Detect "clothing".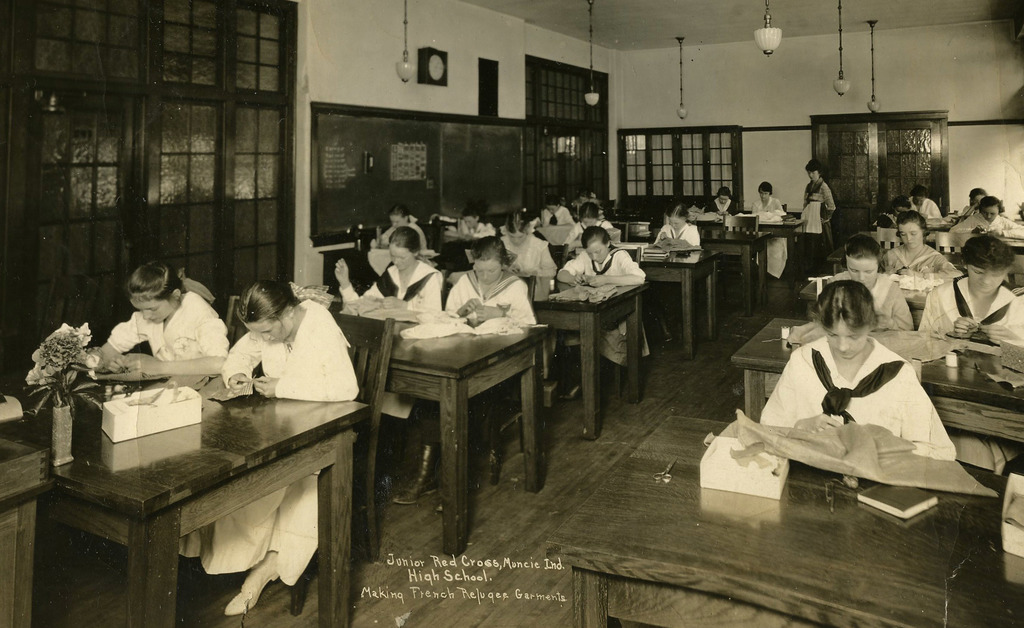
Detected at {"x1": 952, "y1": 212, "x2": 1023, "y2": 238}.
